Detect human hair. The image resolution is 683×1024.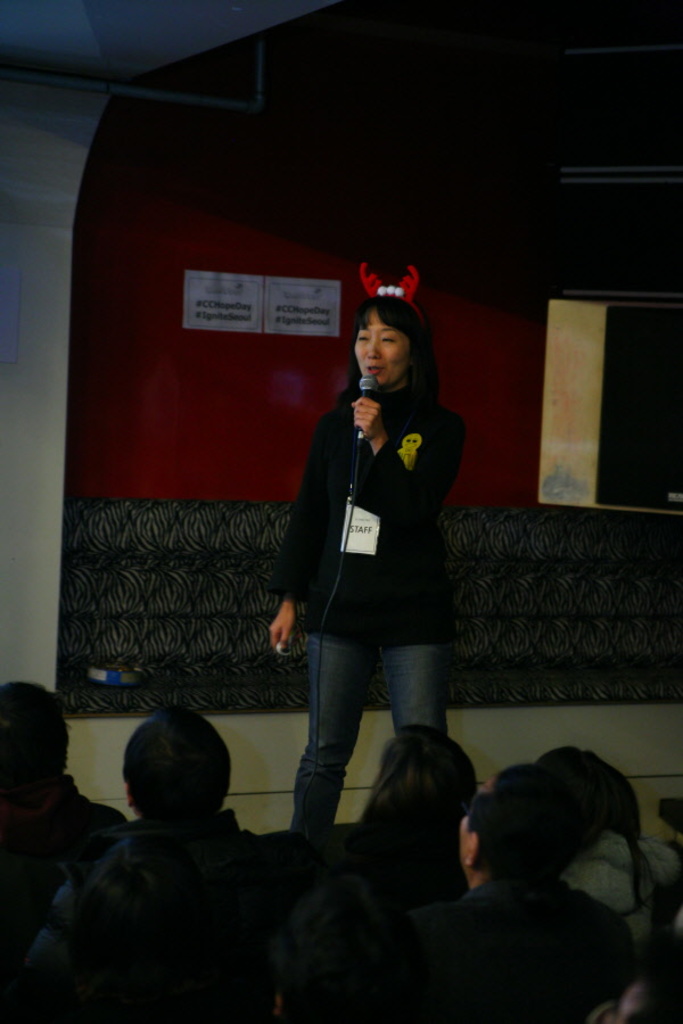
0,676,67,773.
